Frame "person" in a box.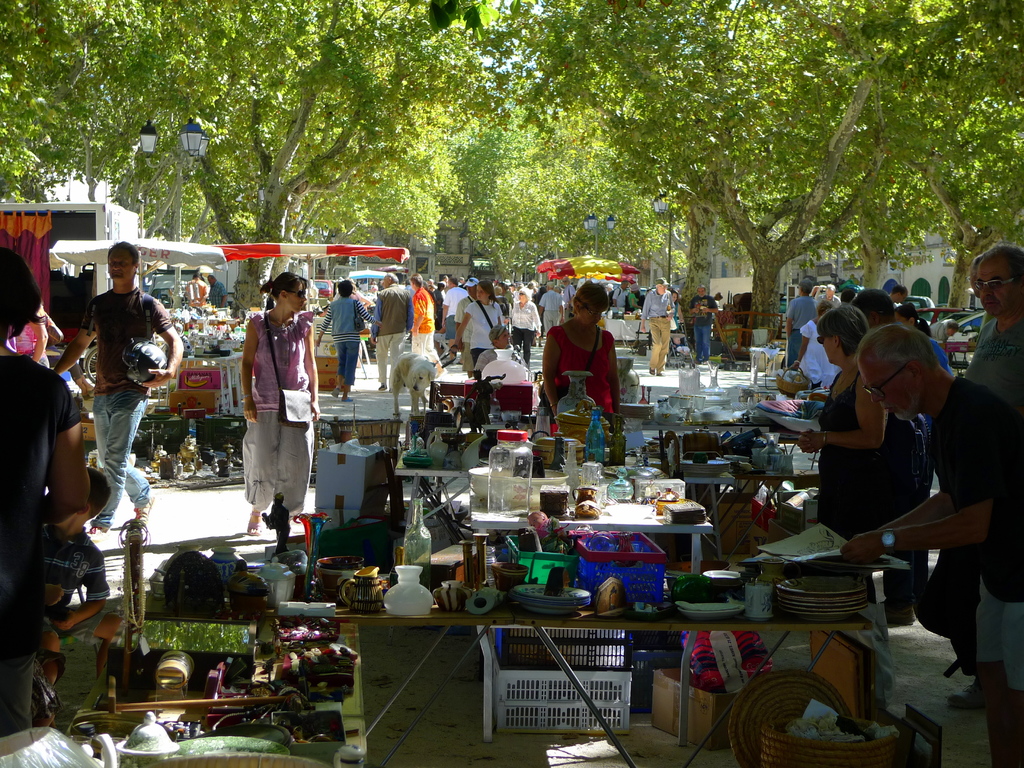
BBox(686, 285, 718, 365).
